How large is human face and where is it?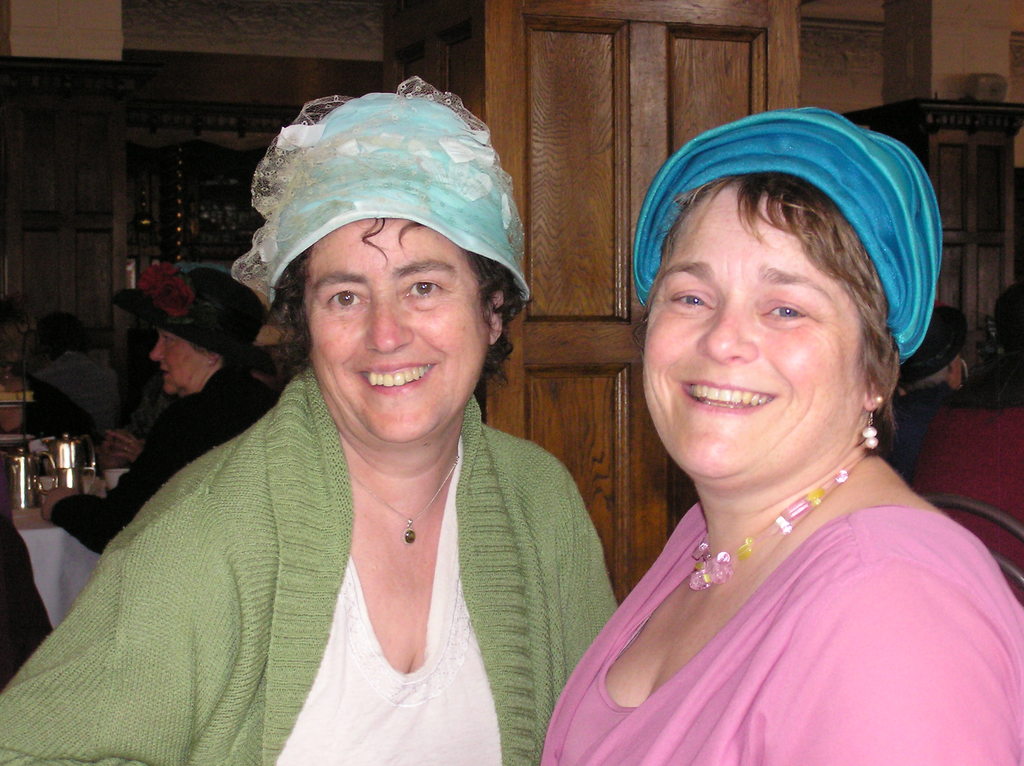
Bounding box: 312, 216, 495, 453.
